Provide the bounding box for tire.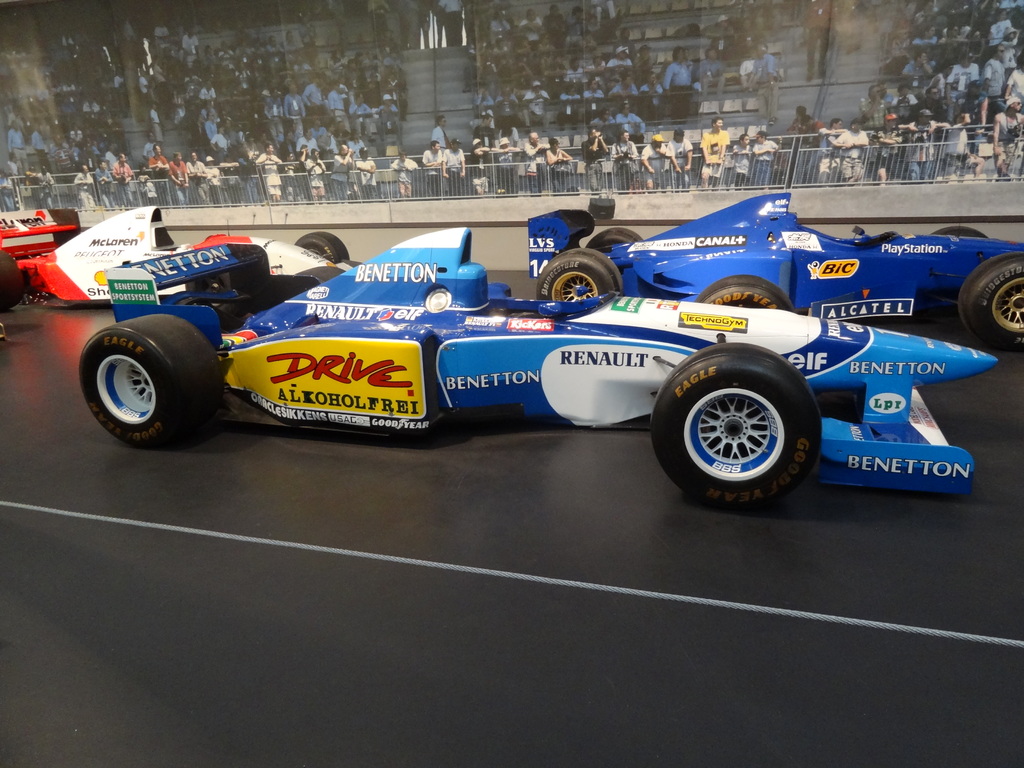
<bbox>0, 254, 26, 308</bbox>.
